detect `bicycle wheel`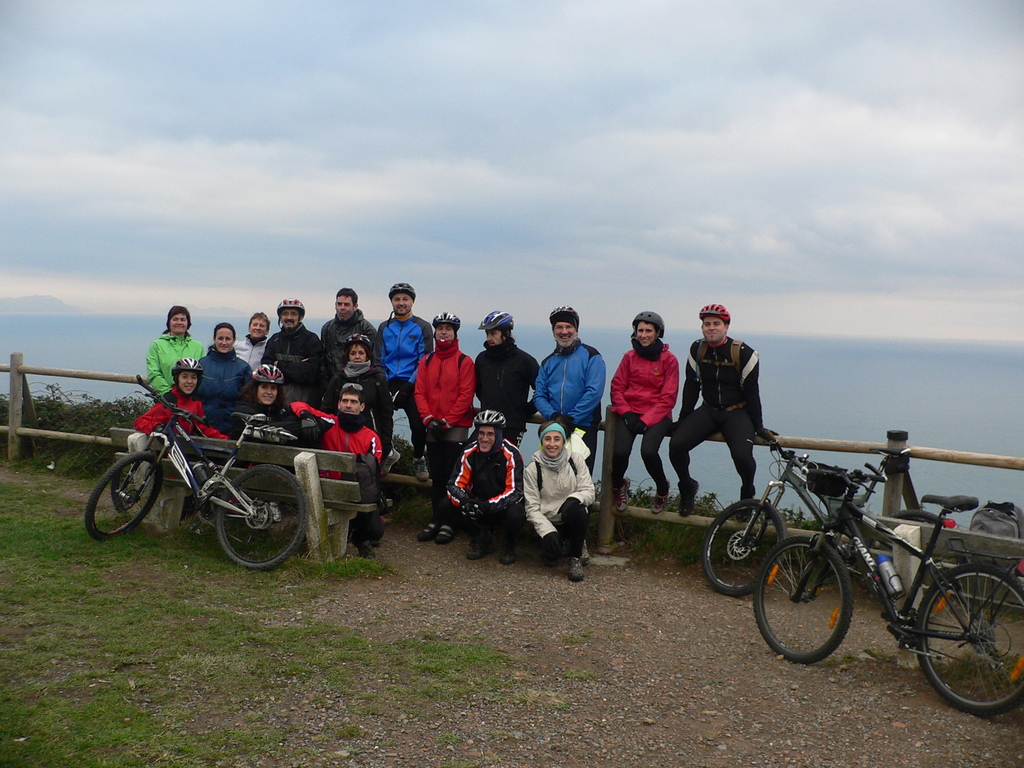
detection(887, 507, 969, 596)
